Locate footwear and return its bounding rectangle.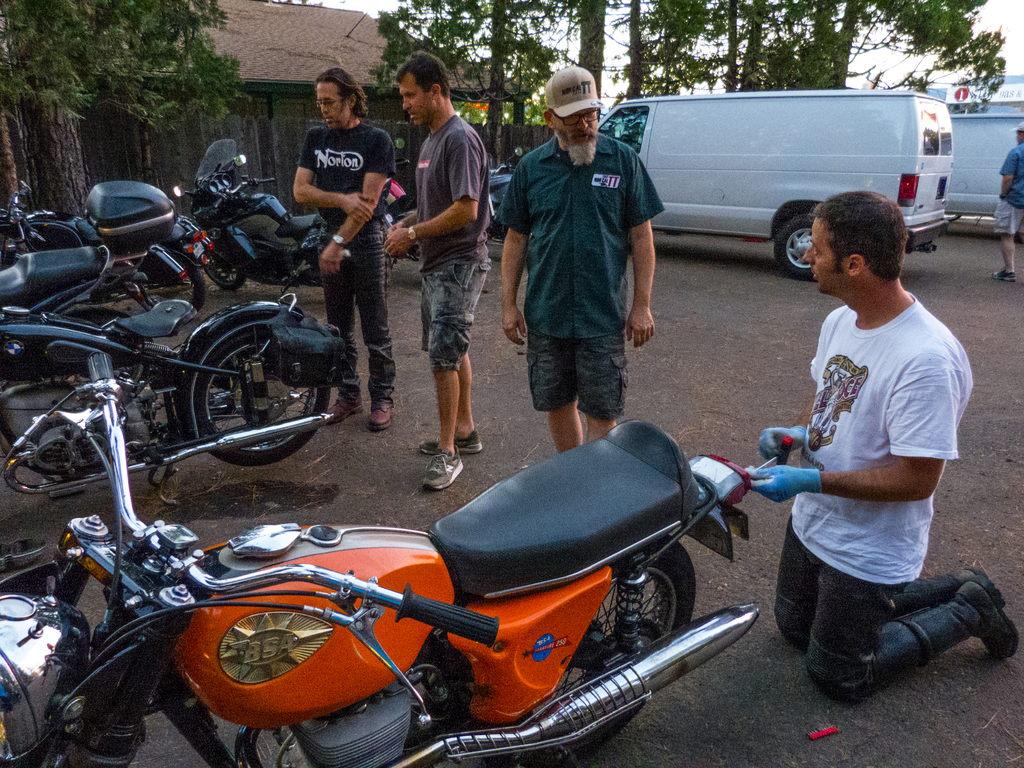
select_region(323, 396, 361, 424).
